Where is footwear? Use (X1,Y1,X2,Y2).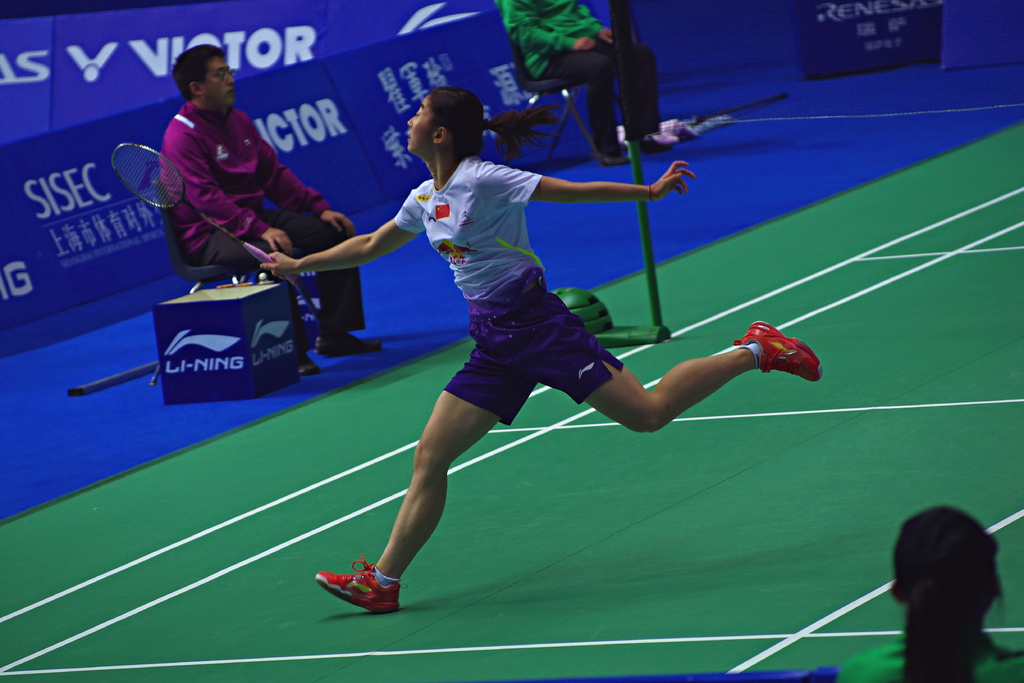
(300,344,326,374).
